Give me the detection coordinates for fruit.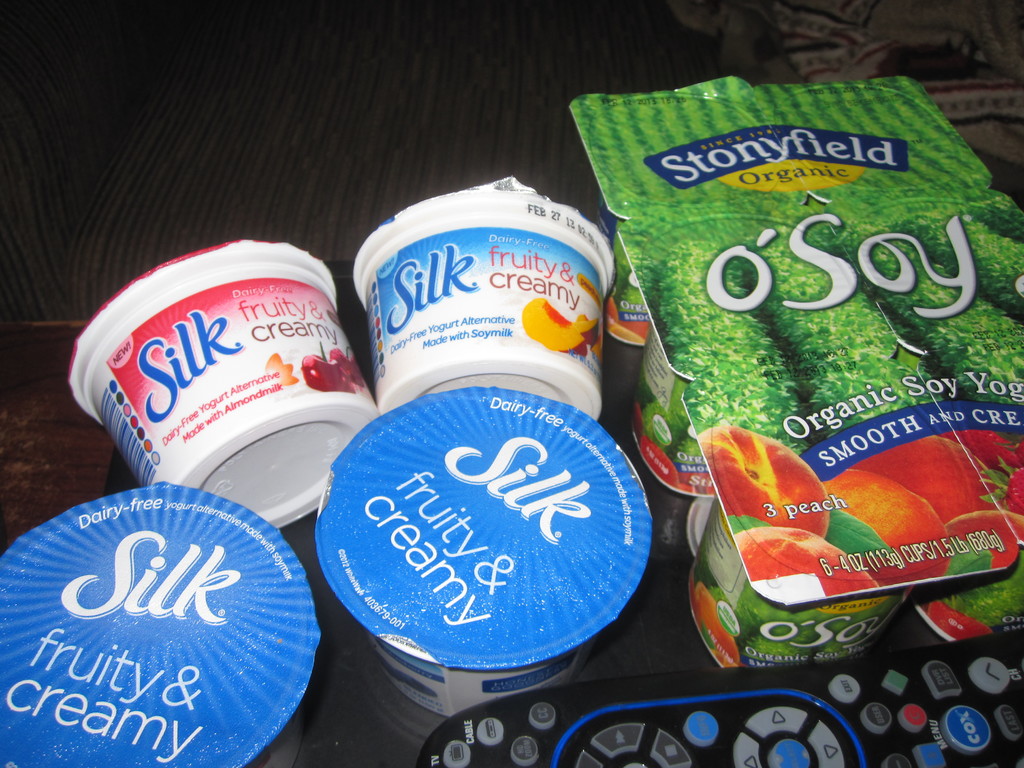
(695, 420, 831, 540).
